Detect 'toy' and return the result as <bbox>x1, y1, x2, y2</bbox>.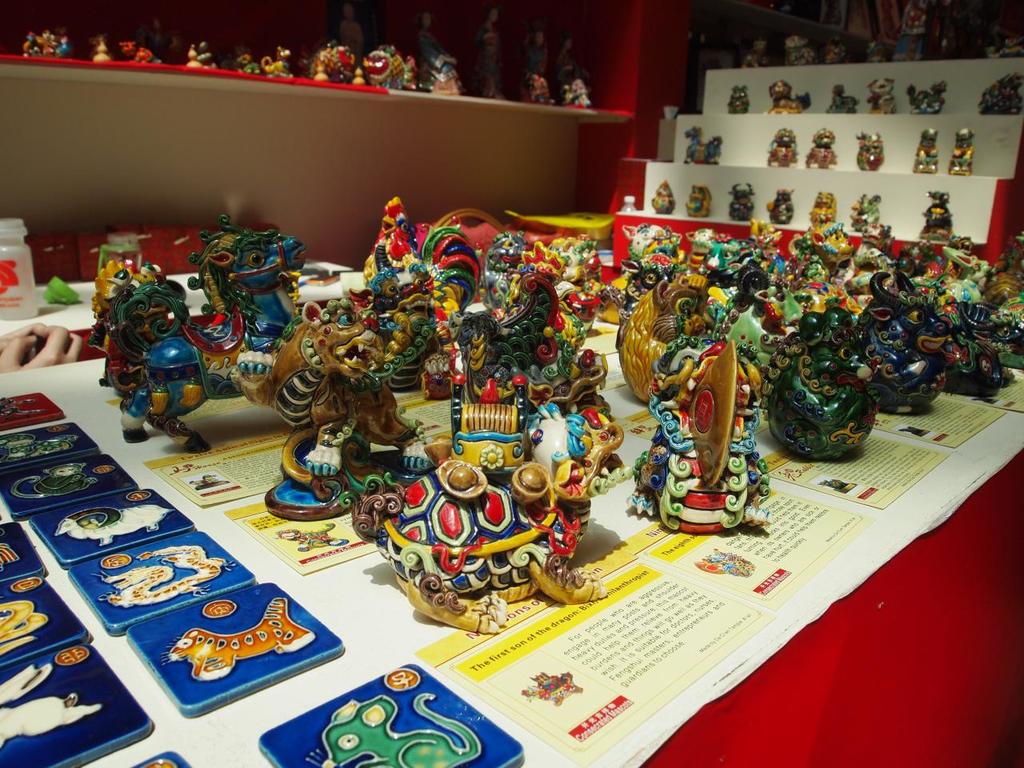
<bbox>823, 87, 858, 114</bbox>.
